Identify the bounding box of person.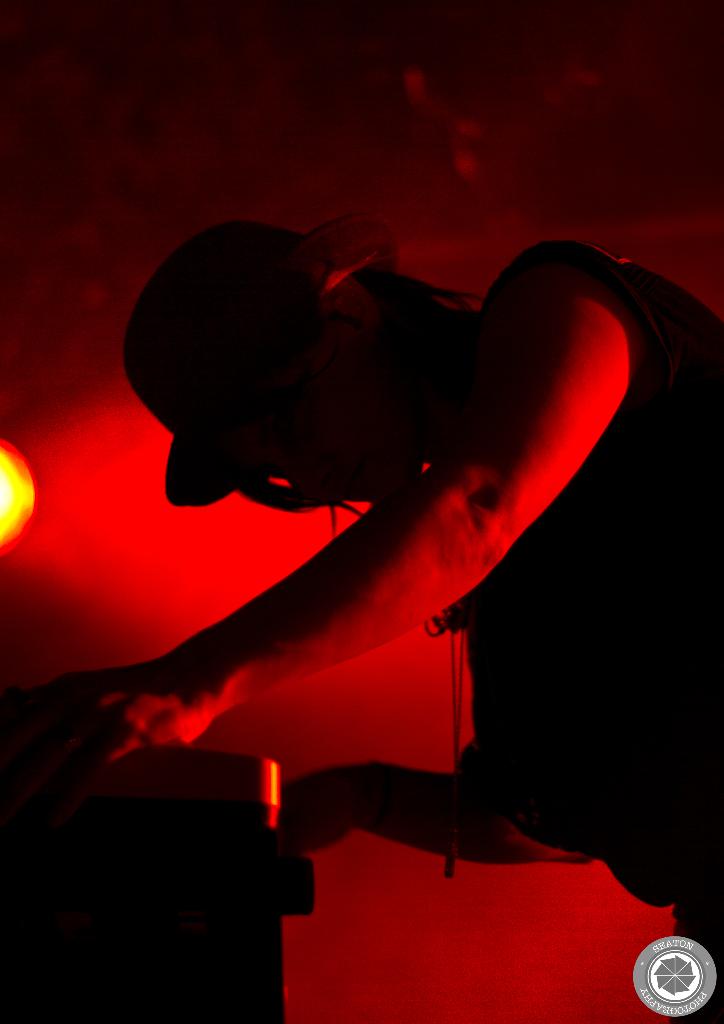
l=0, t=220, r=723, b=1023.
